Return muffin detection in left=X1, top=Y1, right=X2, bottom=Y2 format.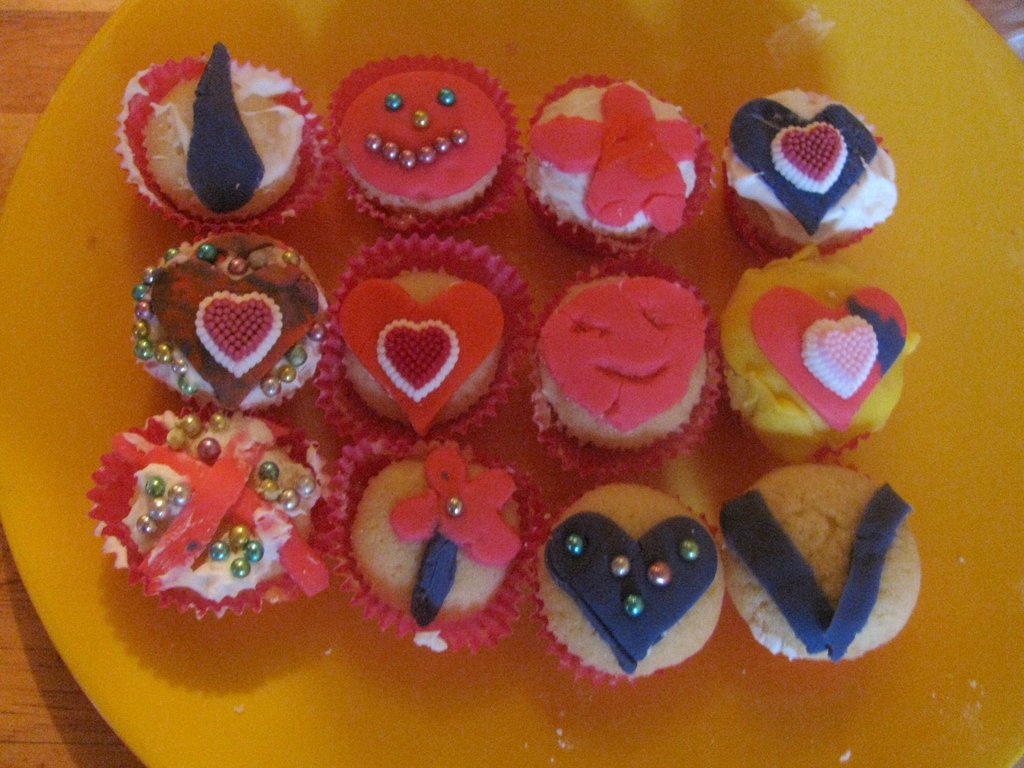
left=111, top=40, right=323, bottom=230.
